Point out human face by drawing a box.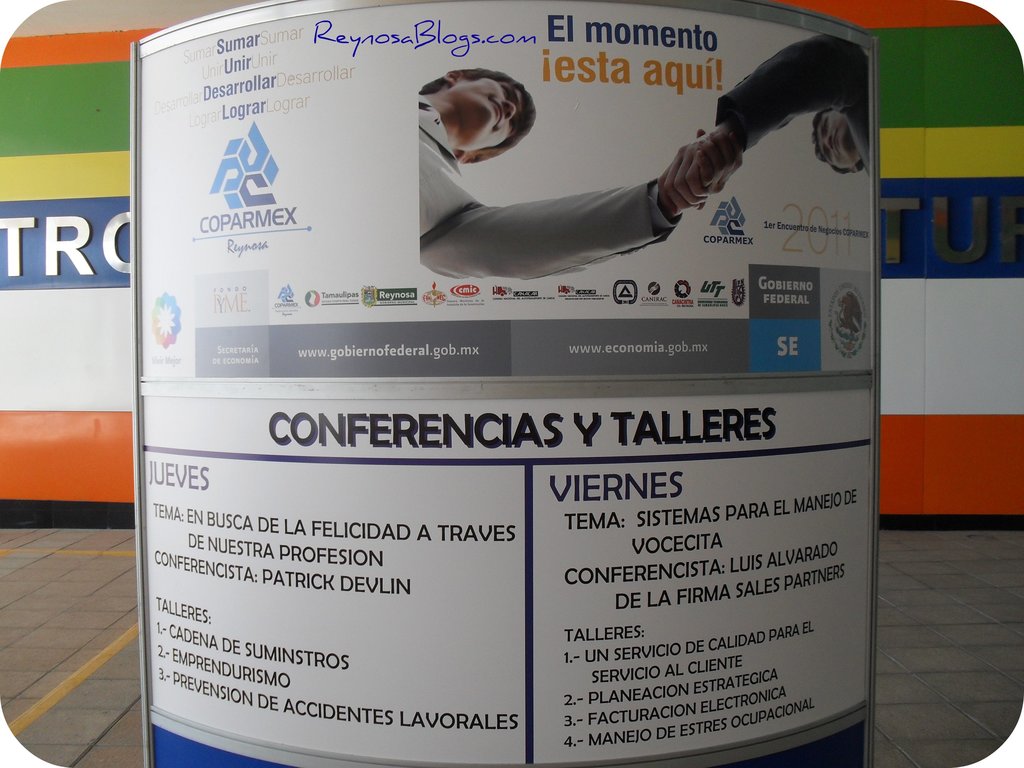
box(814, 114, 863, 175).
